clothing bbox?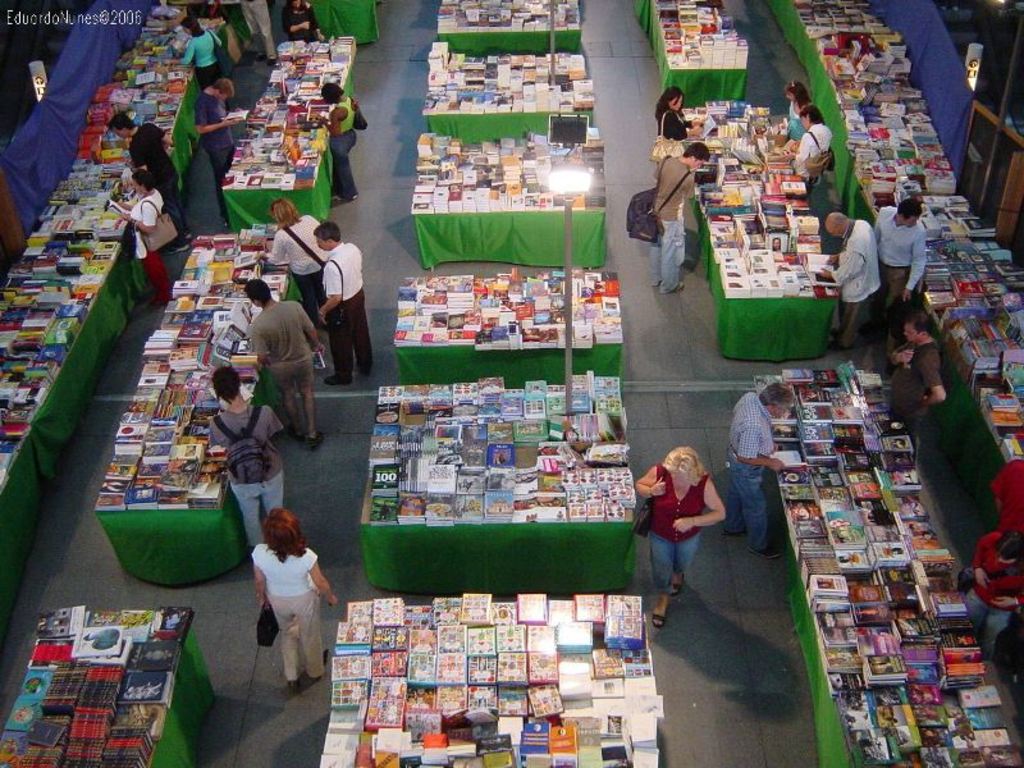
bbox=[728, 385, 772, 543]
